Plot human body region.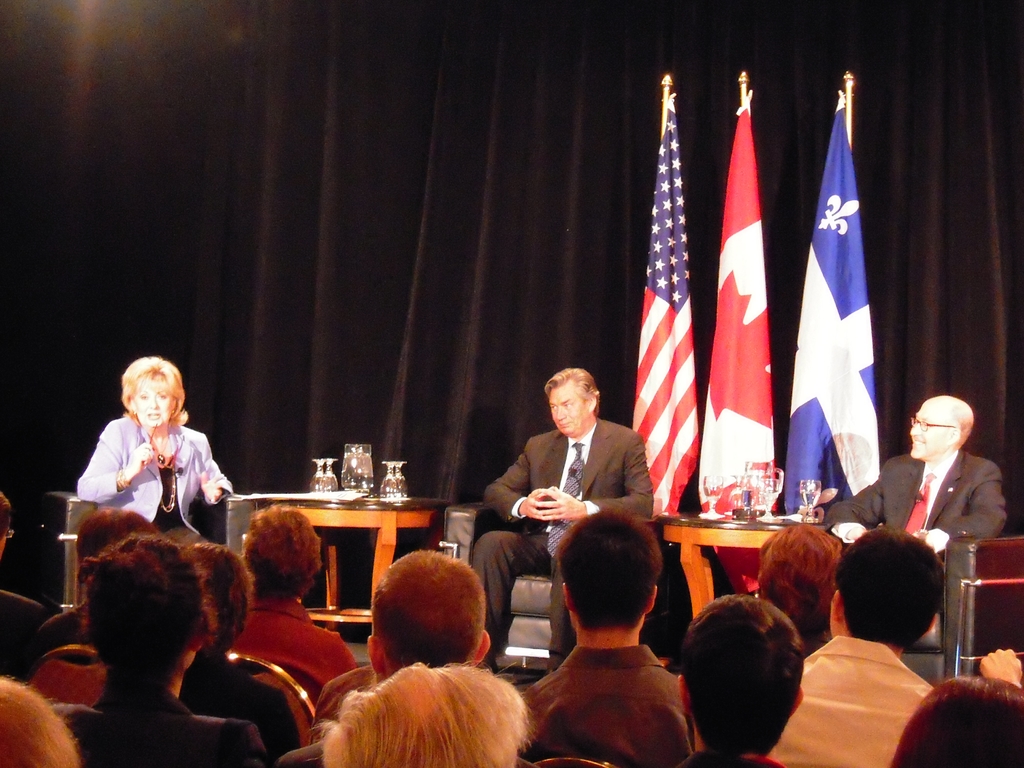
Plotted at (x1=664, y1=588, x2=806, y2=767).
